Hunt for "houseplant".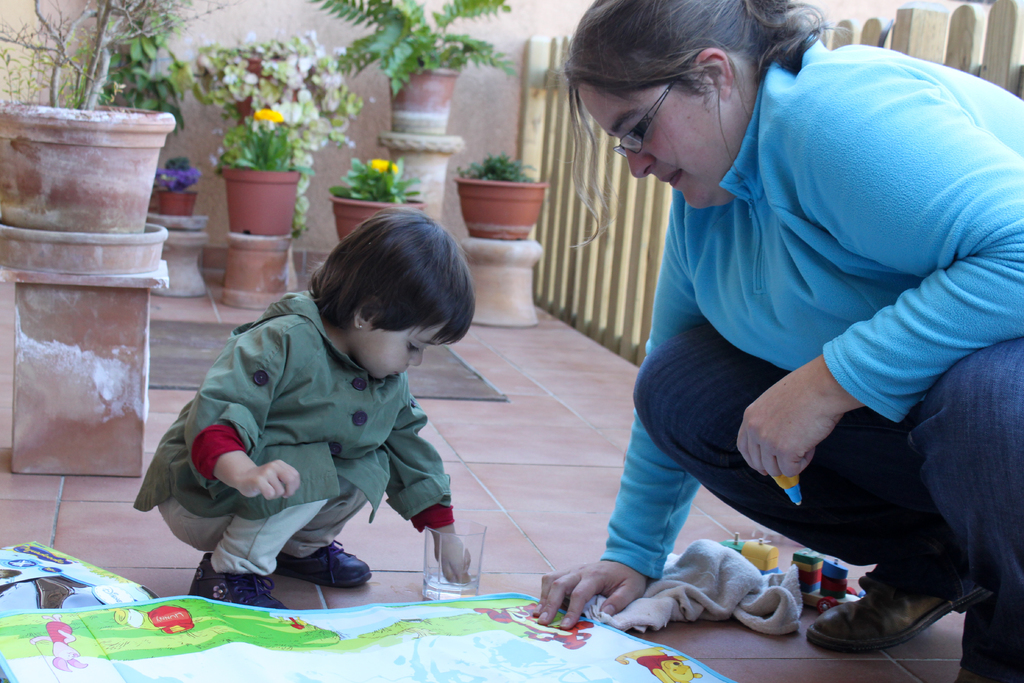
Hunted down at left=314, top=0, right=523, bottom=150.
